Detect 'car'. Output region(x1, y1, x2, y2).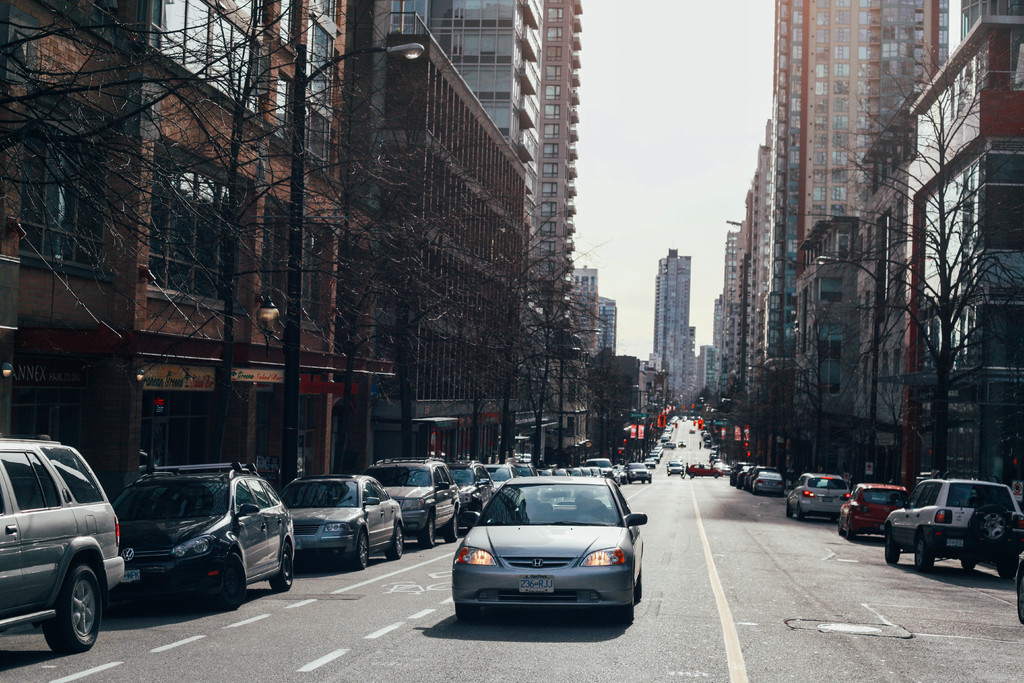
region(447, 475, 646, 625).
